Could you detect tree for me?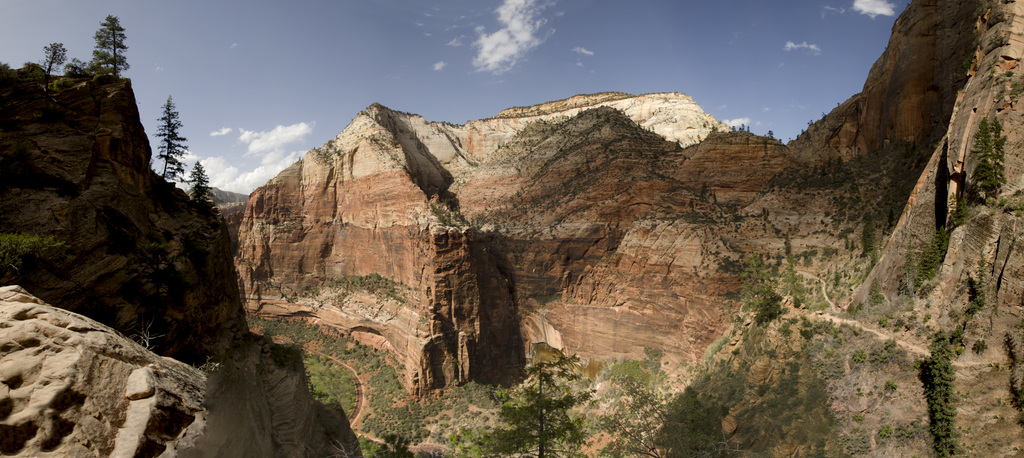
Detection result: box(36, 41, 73, 76).
